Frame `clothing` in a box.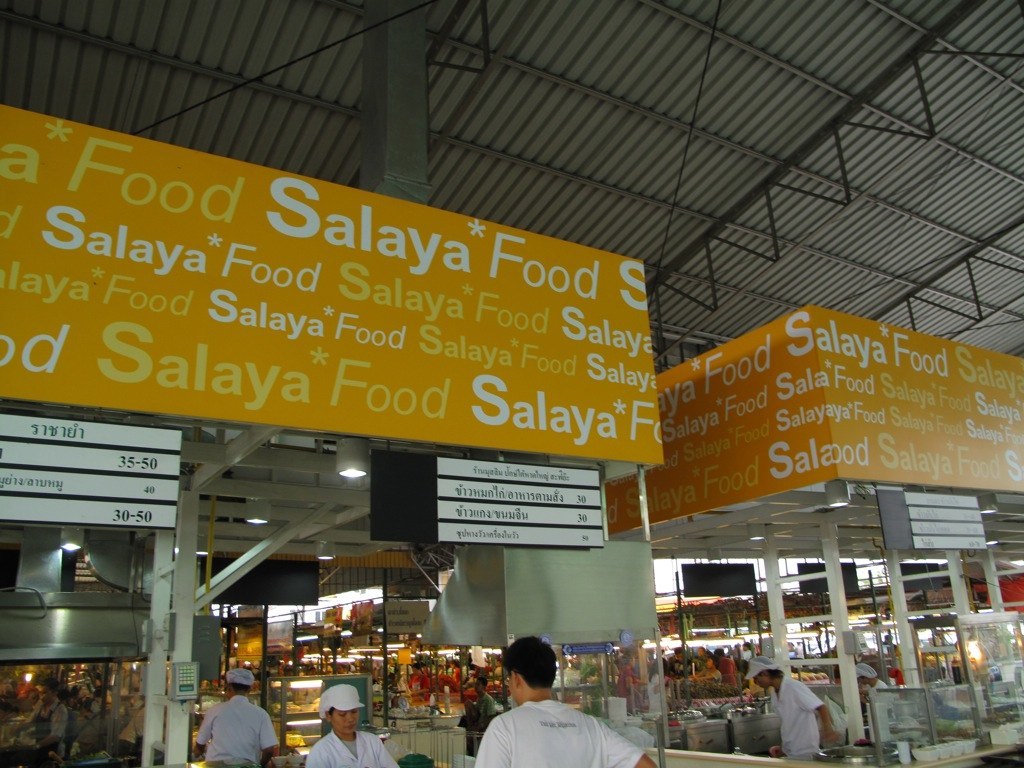
(x1=192, y1=695, x2=278, y2=763).
